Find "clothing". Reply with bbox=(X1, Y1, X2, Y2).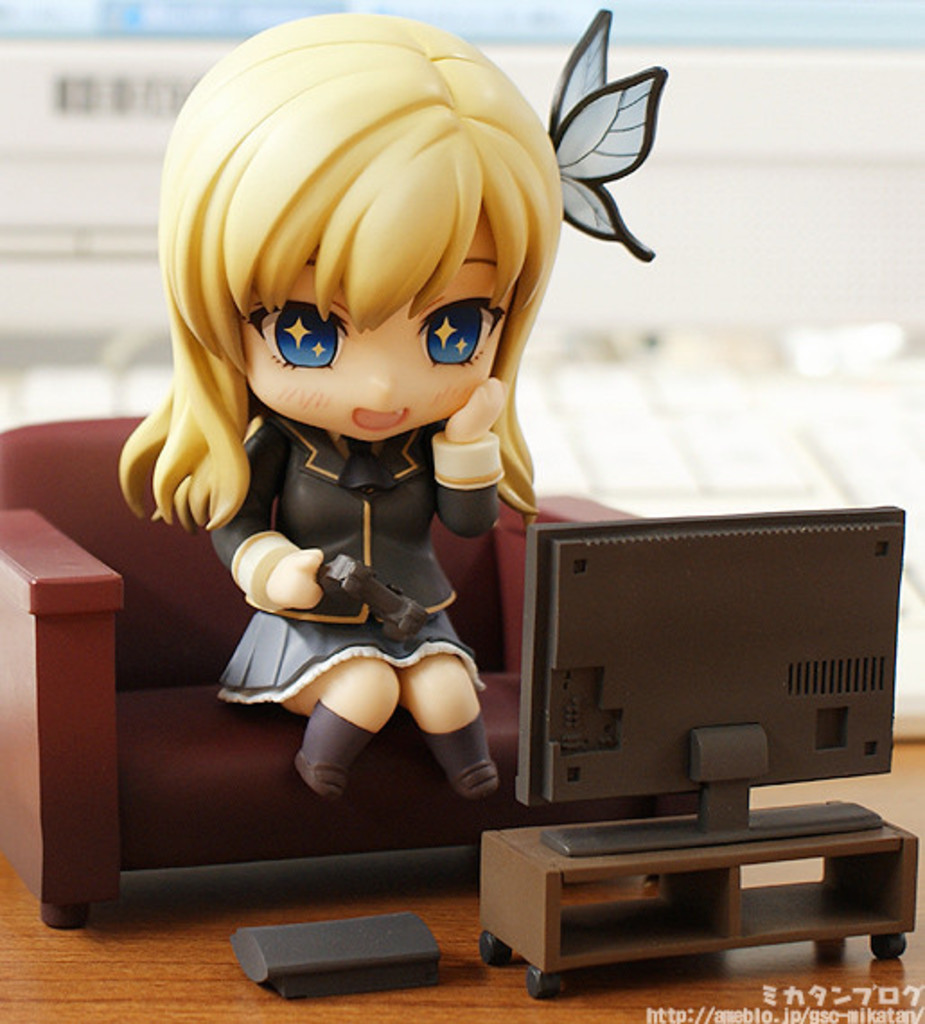
bbox=(205, 413, 498, 704).
